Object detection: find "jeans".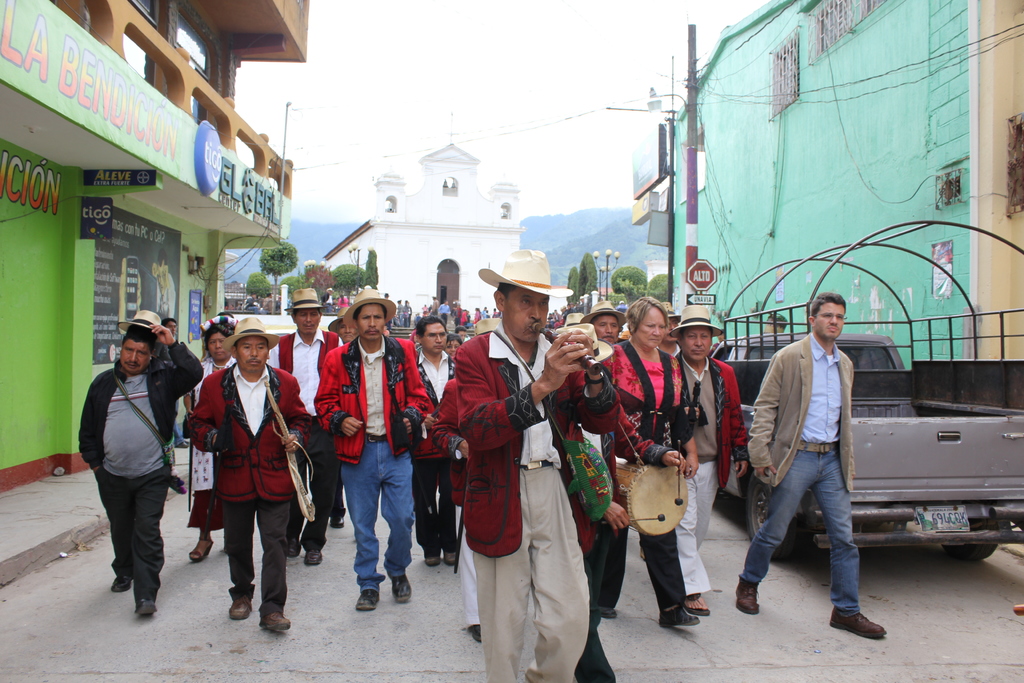
bbox=[330, 435, 420, 591].
